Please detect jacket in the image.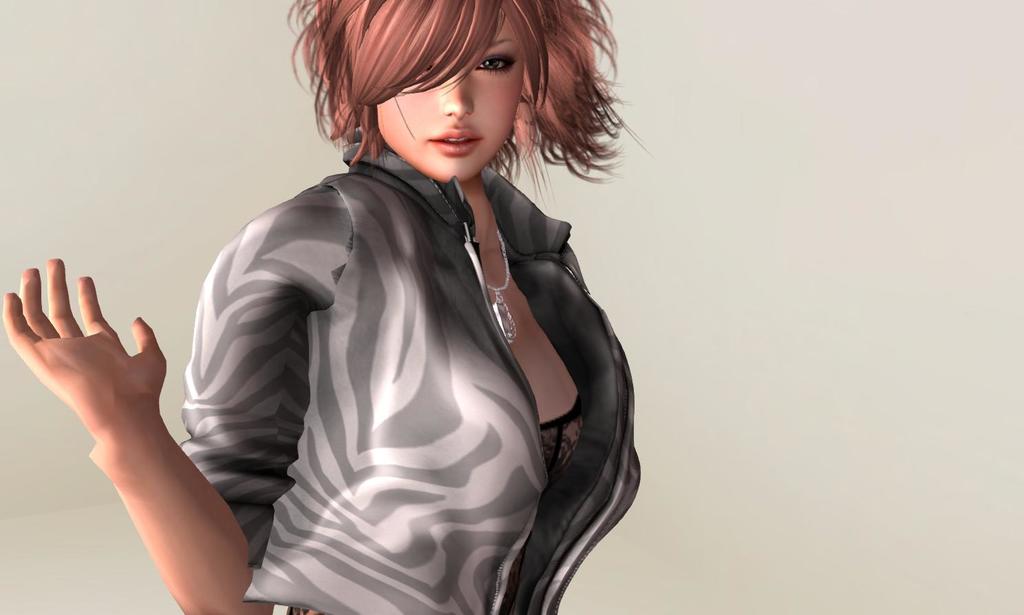
(195,105,603,614).
